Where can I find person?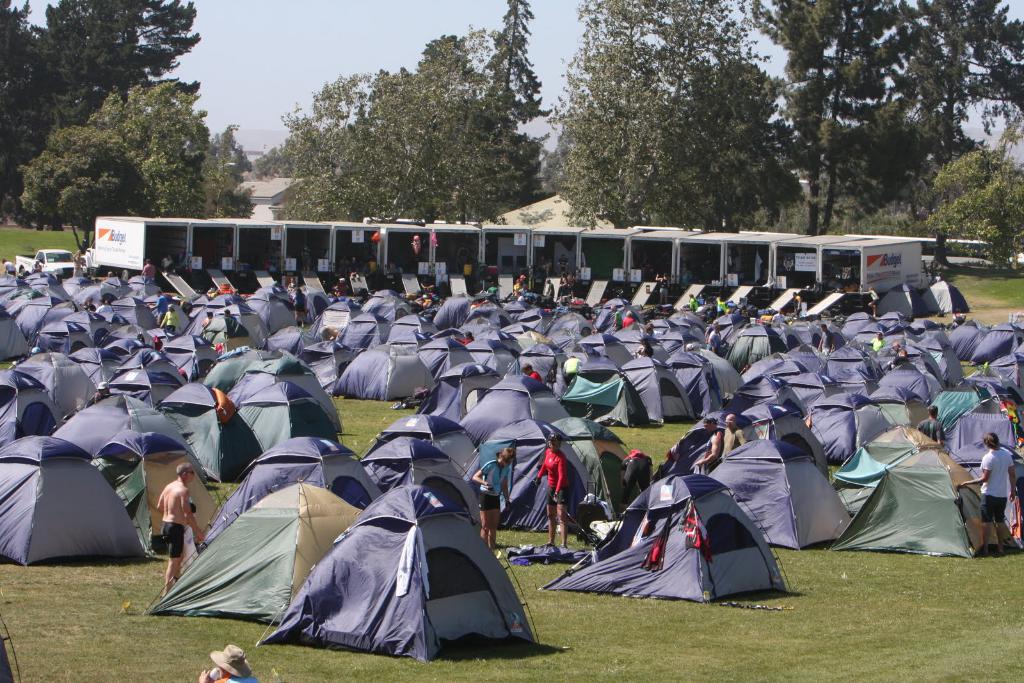
You can find it at 915,403,947,447.
